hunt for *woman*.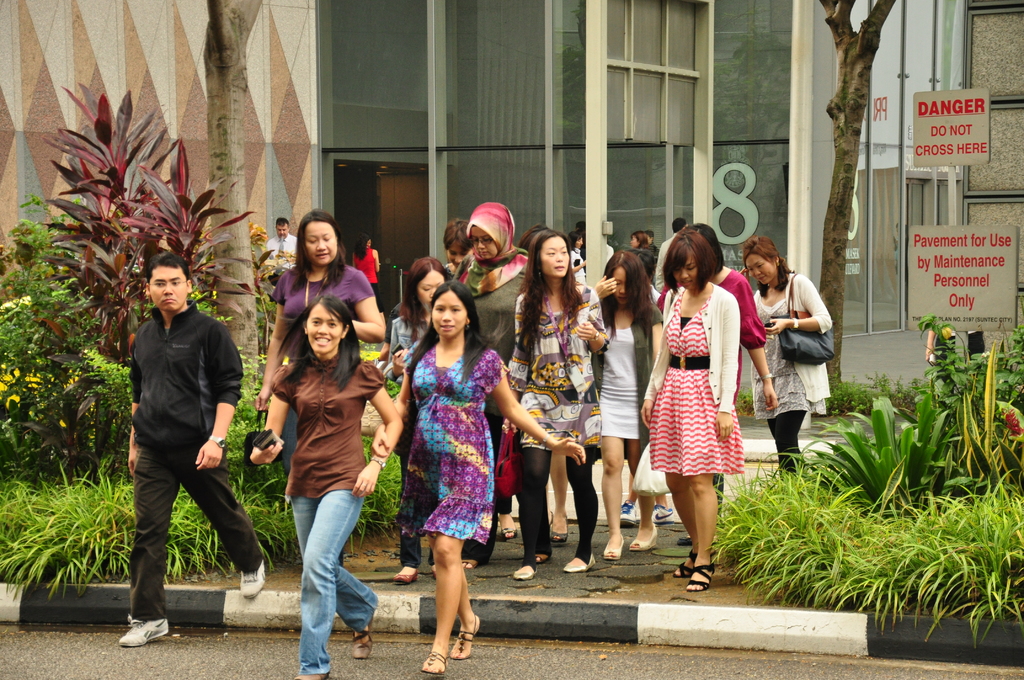
Hunted down at bbox=(355, 232, 385, 291).
